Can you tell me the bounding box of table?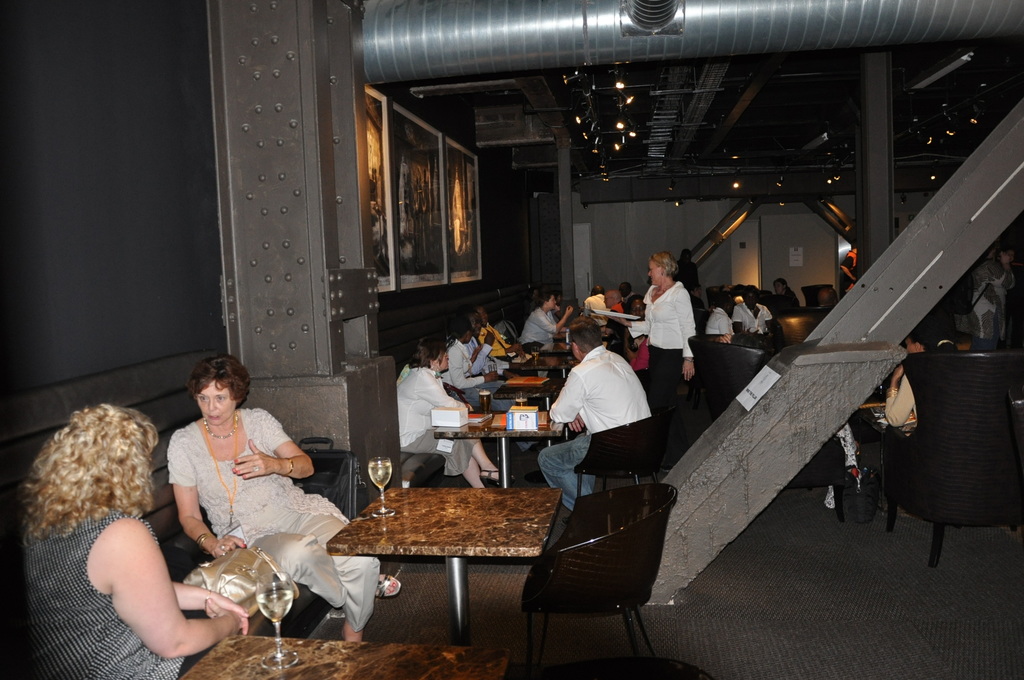
x1=499, y1=342, x2=577, y2=368.
